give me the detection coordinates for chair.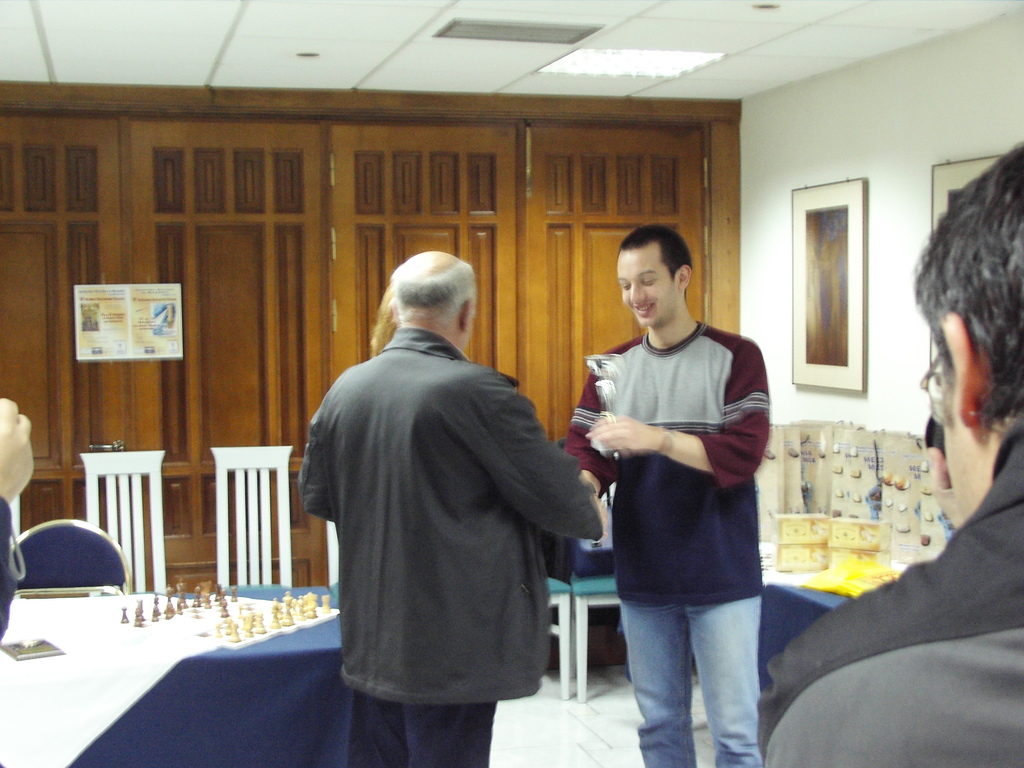
(left=325, top=517, right=346, bottom=614).
